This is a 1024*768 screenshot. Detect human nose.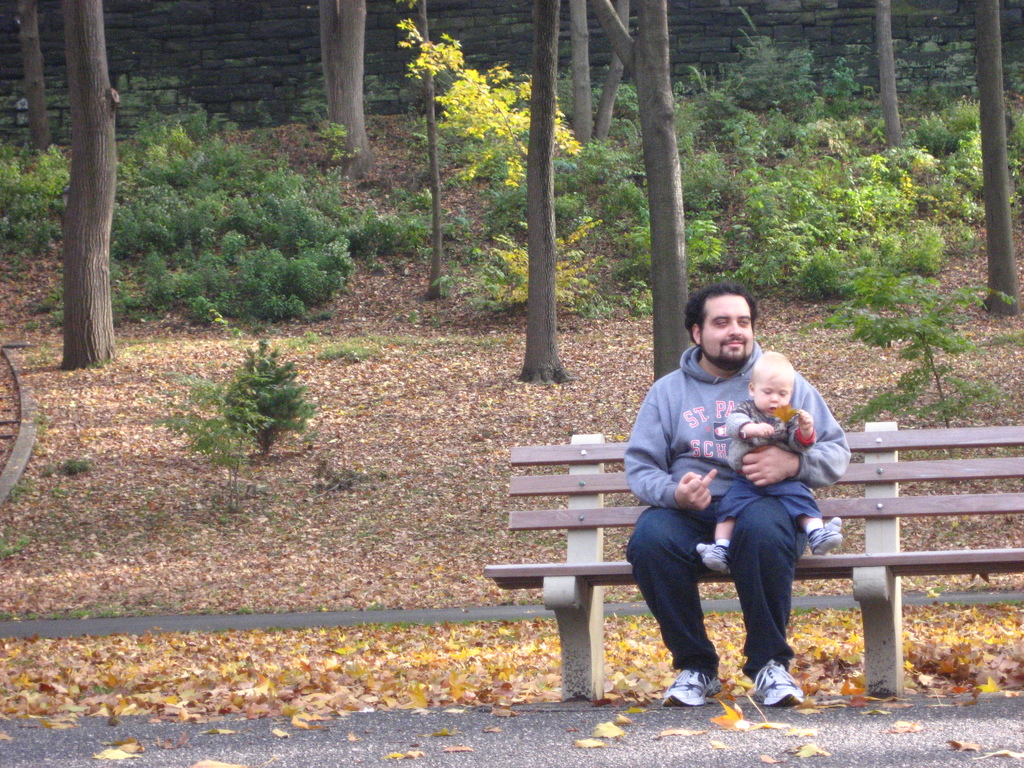
<box>769,393,778,405</box>.
